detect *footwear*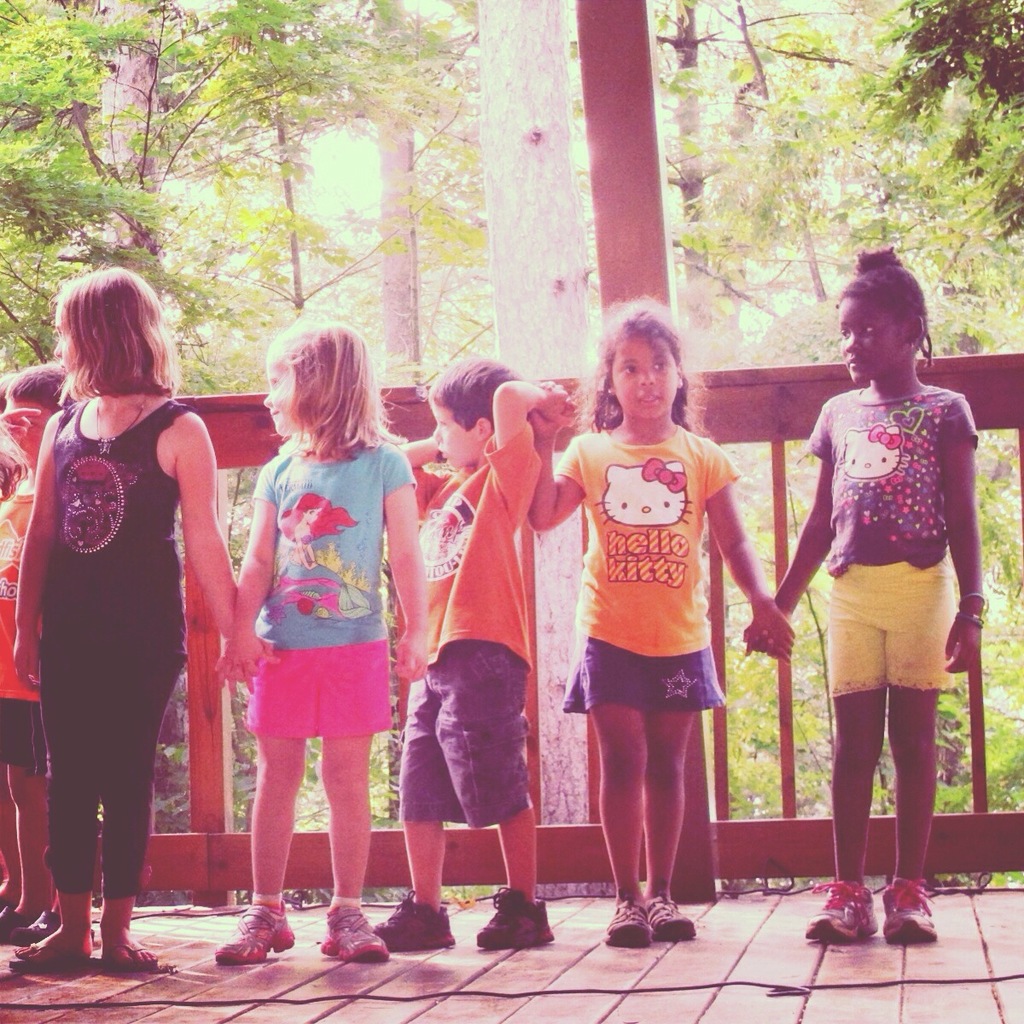
<box>320,904,392,963</box>
